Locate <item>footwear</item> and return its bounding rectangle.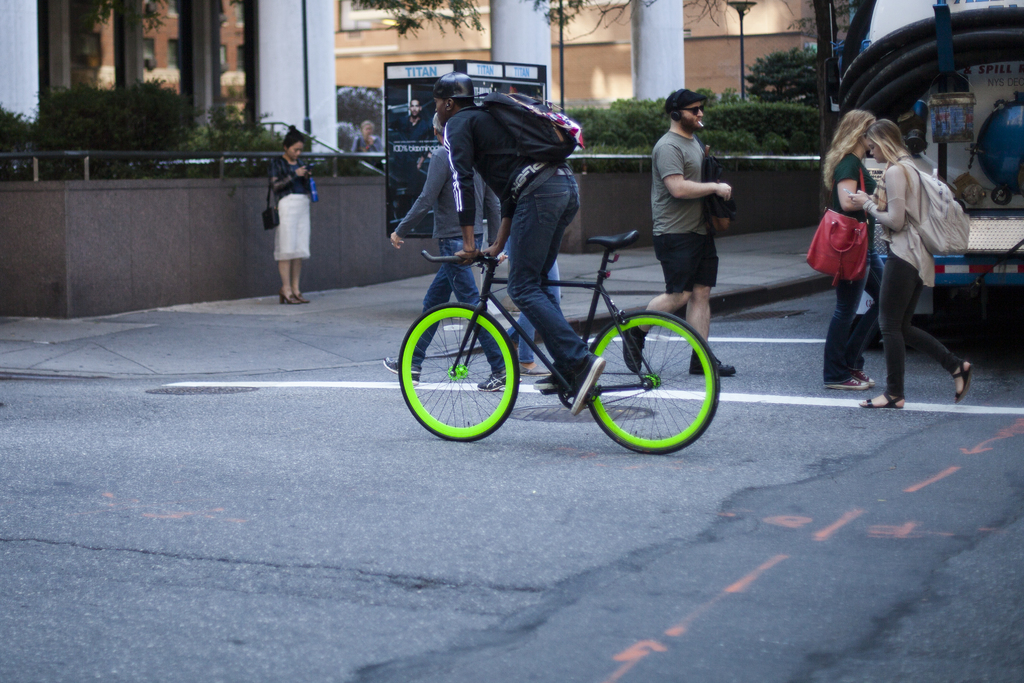
rect(622, 327, 648, 373).
